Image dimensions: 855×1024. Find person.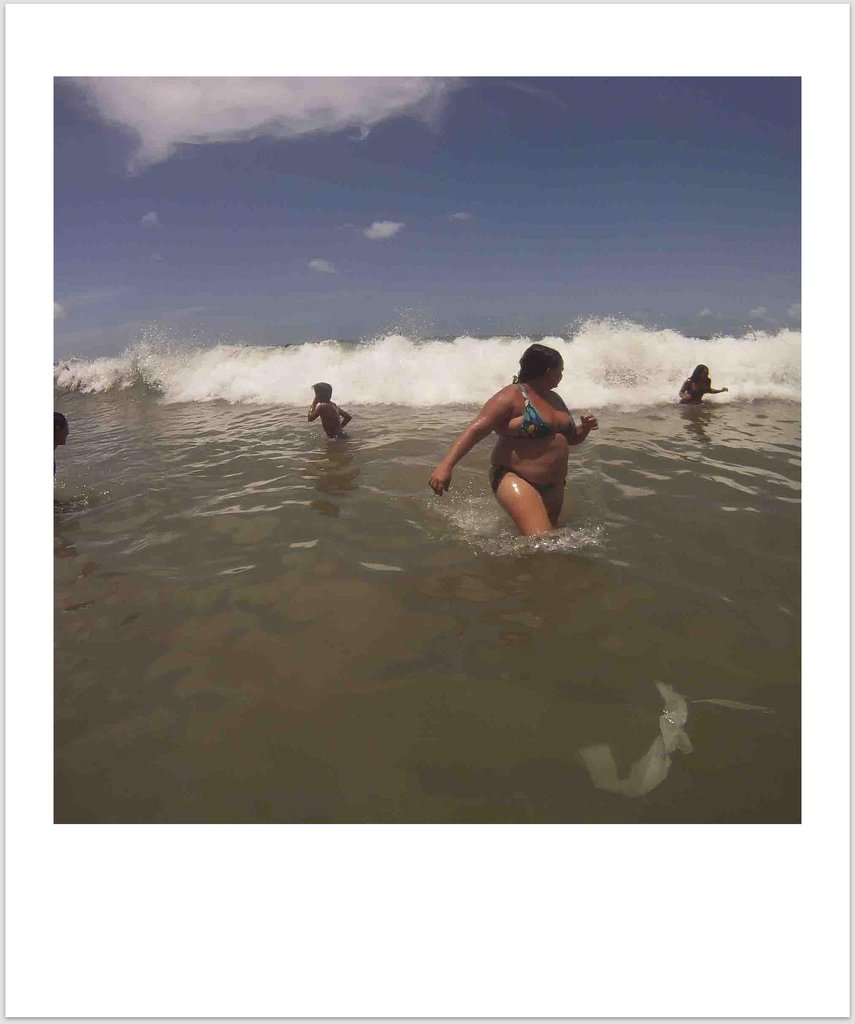
box=[428, 337, 603, 555].
